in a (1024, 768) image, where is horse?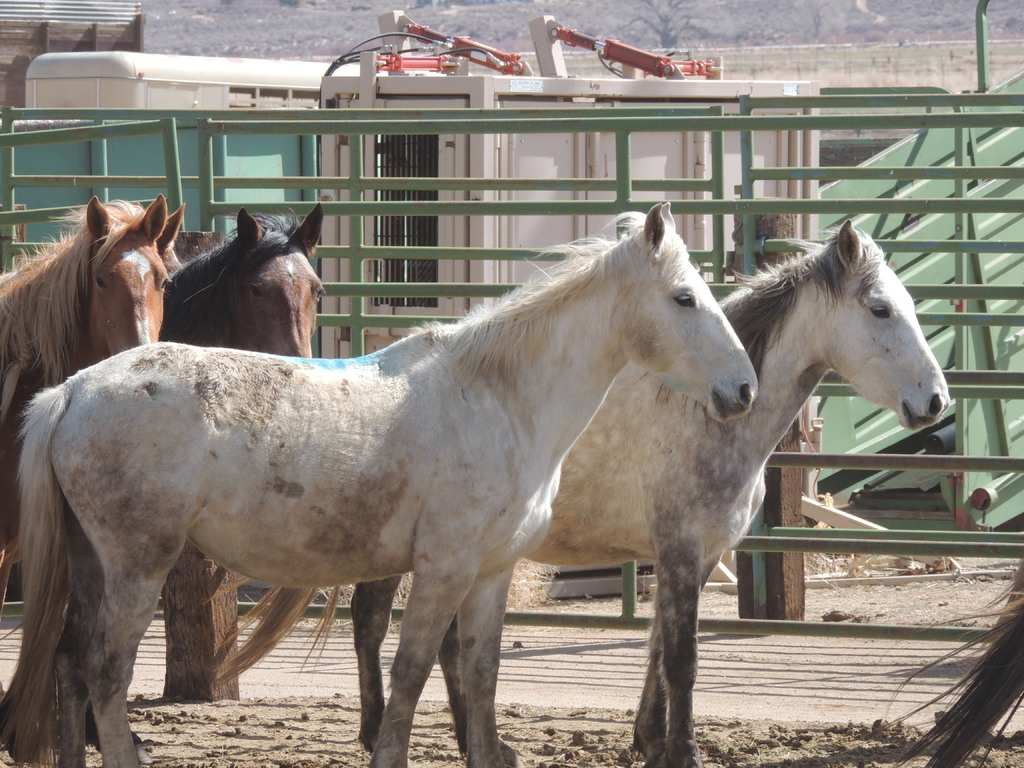
0 195 172 614.
